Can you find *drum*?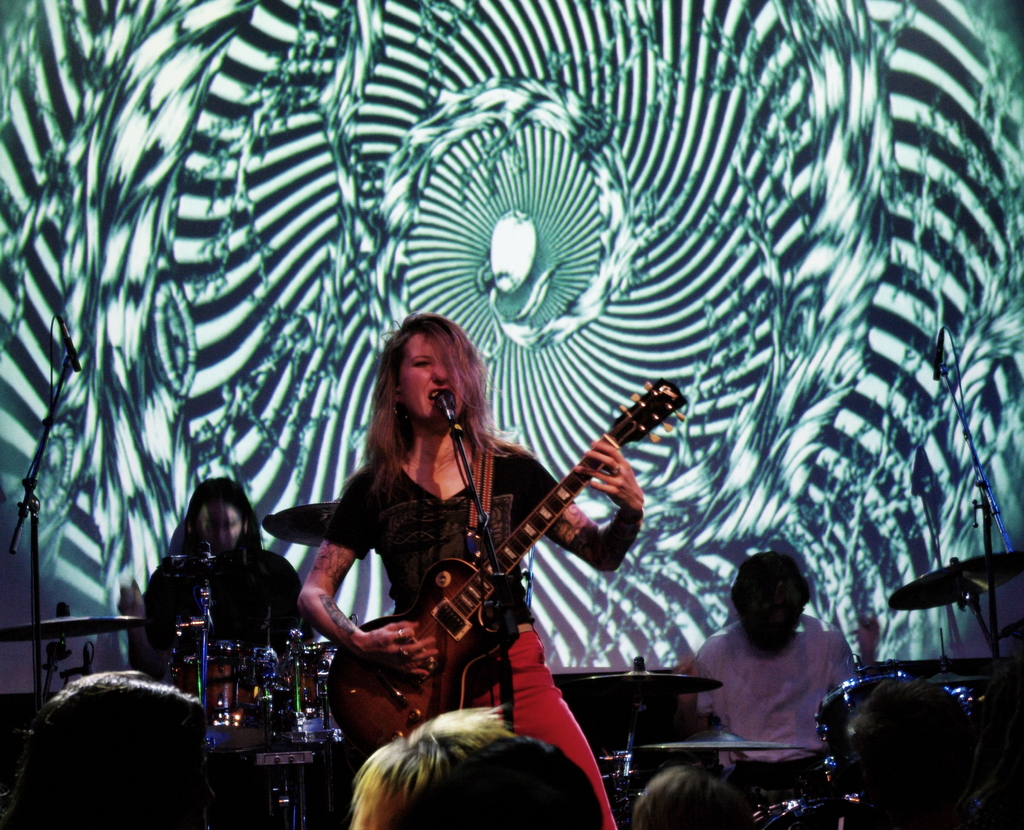
Yes, bounding box: locate(818, 670, 911, 804).
